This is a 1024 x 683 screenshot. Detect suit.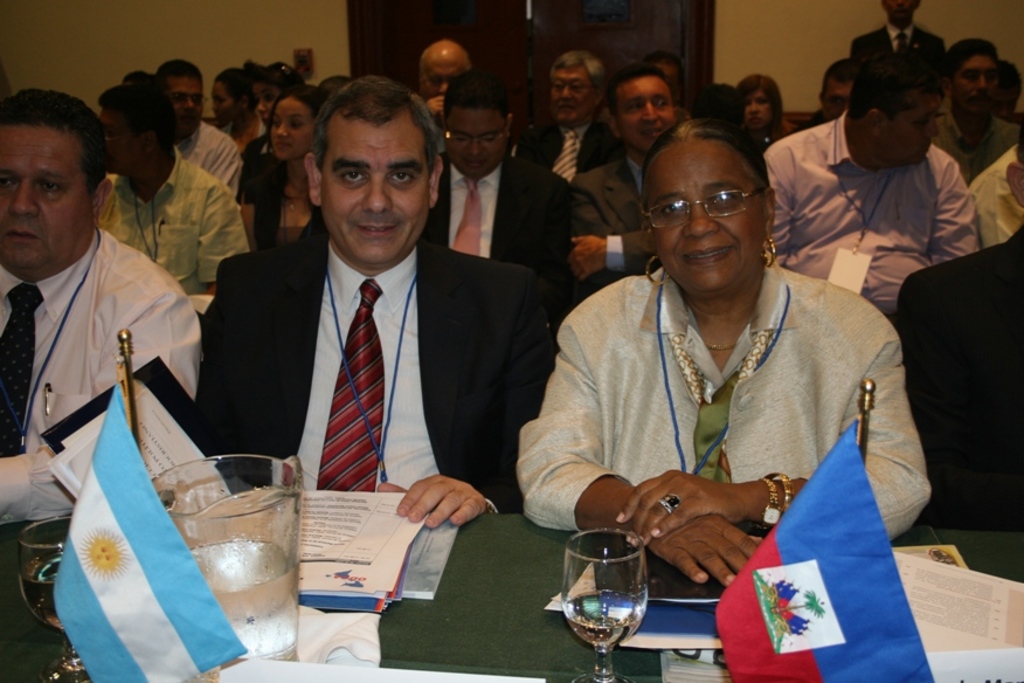
{"left": 570, "top": 158, "right": 676, "bottom": 285}.
